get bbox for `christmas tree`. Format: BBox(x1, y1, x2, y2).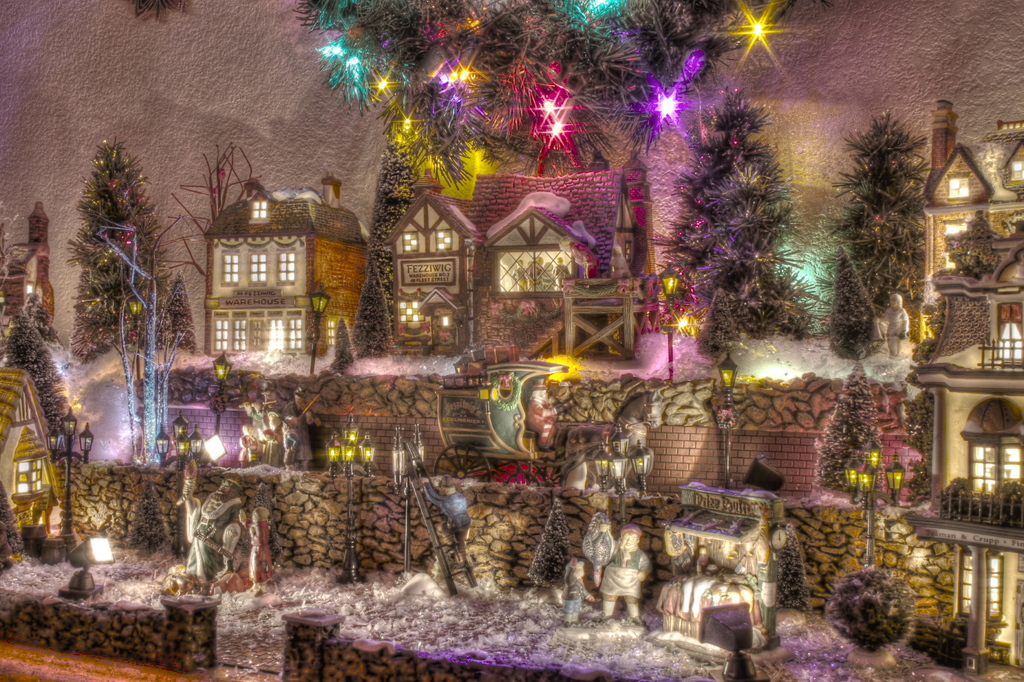
BBox(20, 286, 61, 350).
